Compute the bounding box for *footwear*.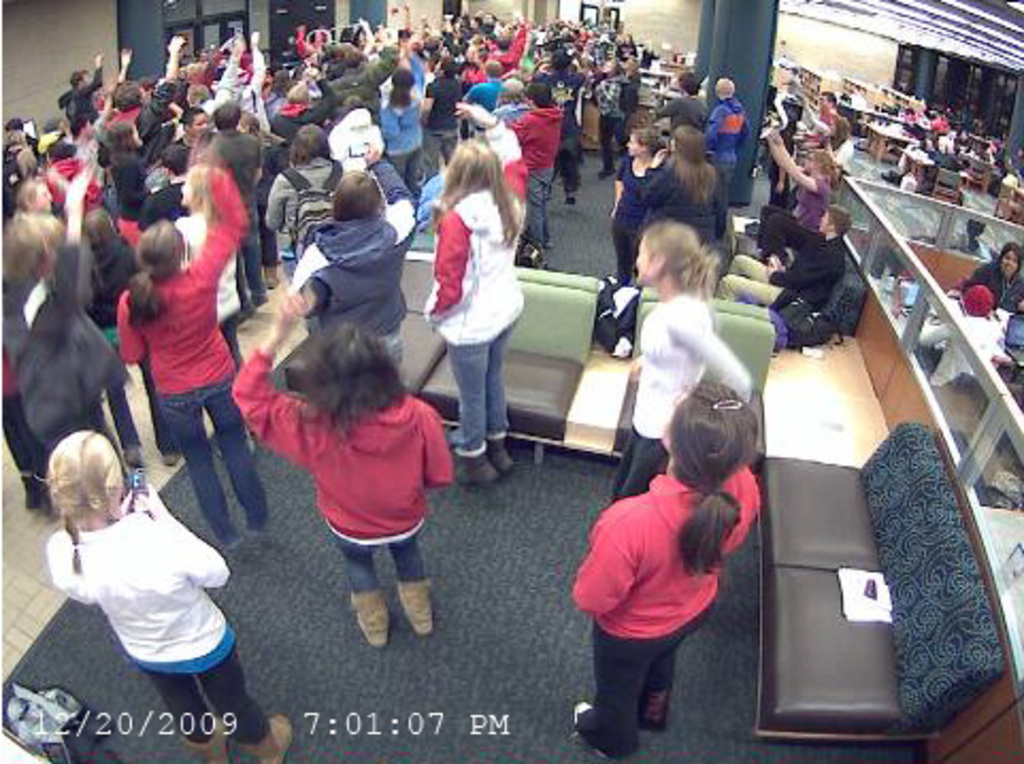
634 687 673 732.
